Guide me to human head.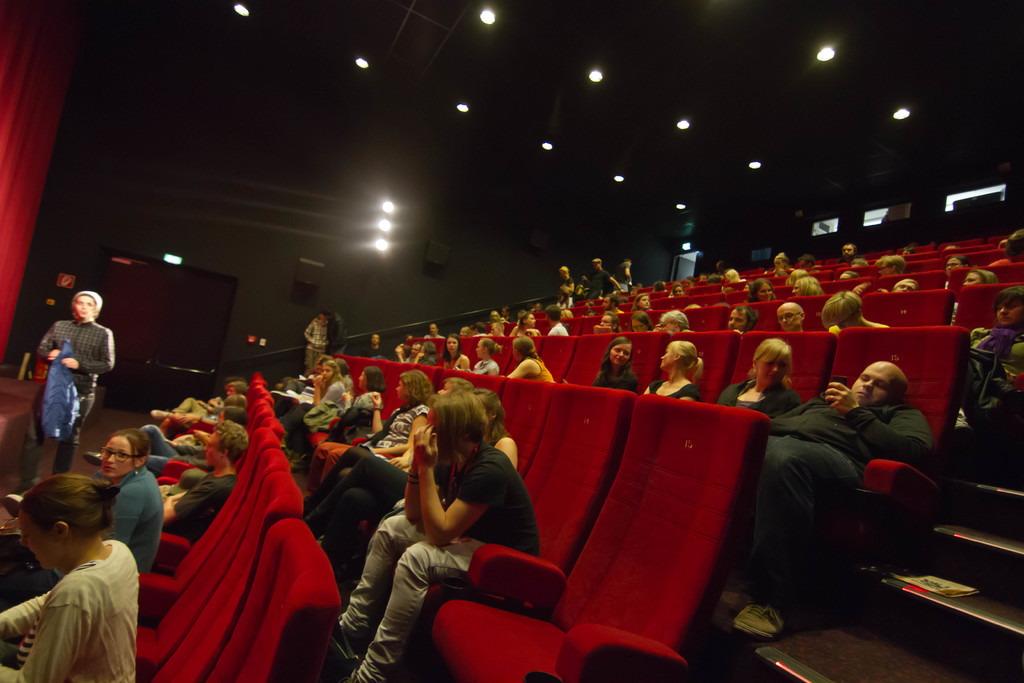
Guidance: [777, 302, 812, 331].
